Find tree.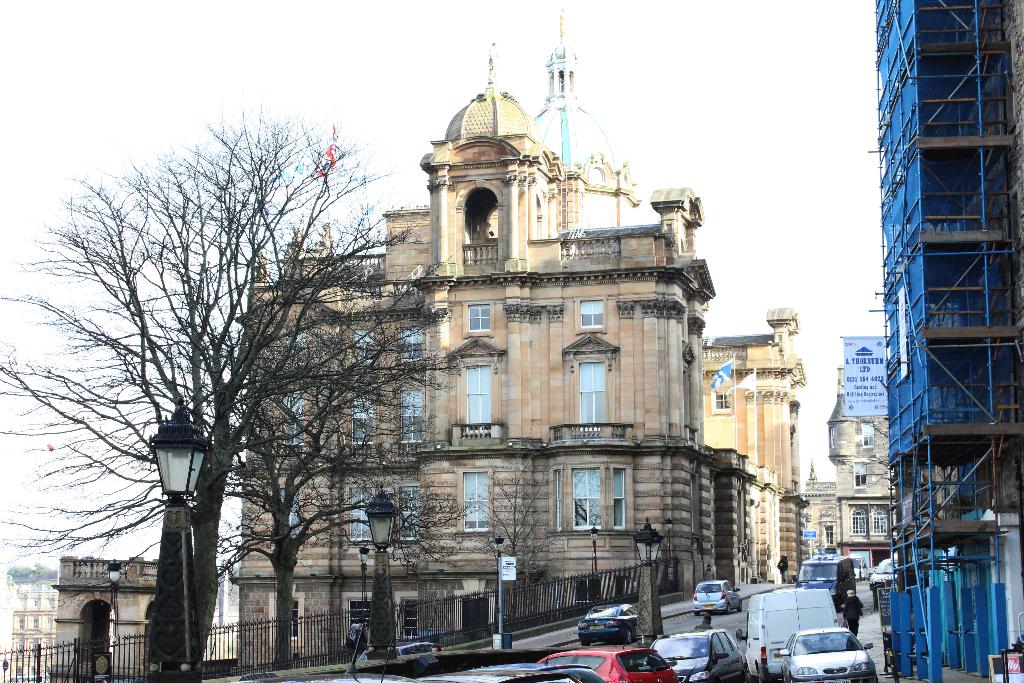
[461, 477, 569, 609].
